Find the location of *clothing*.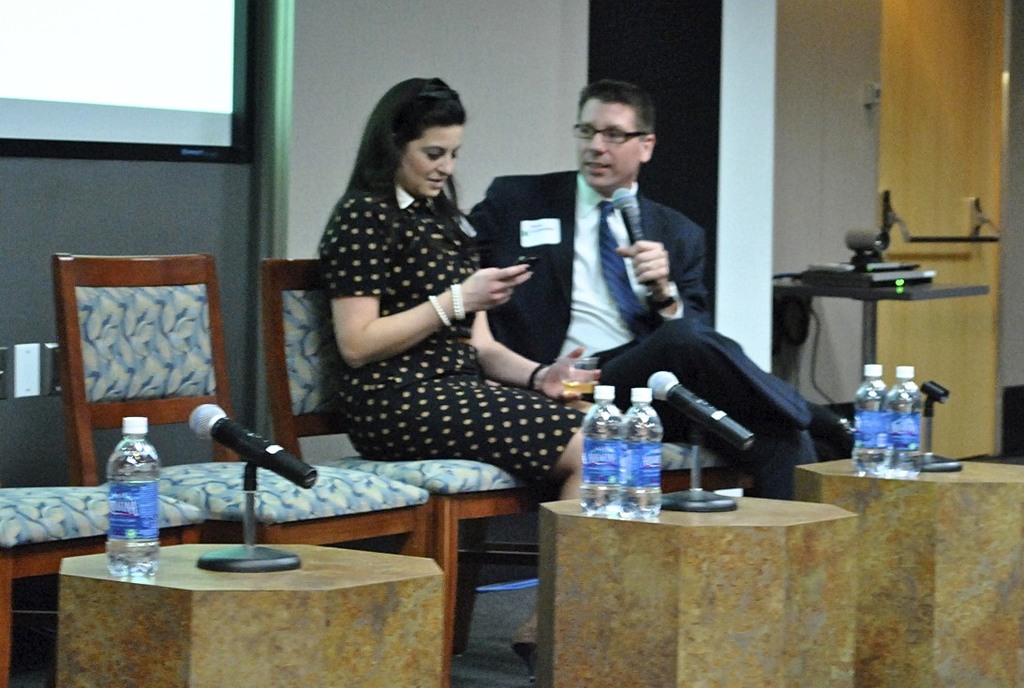
Location: <region>453, 161, 821, 464</region>.
